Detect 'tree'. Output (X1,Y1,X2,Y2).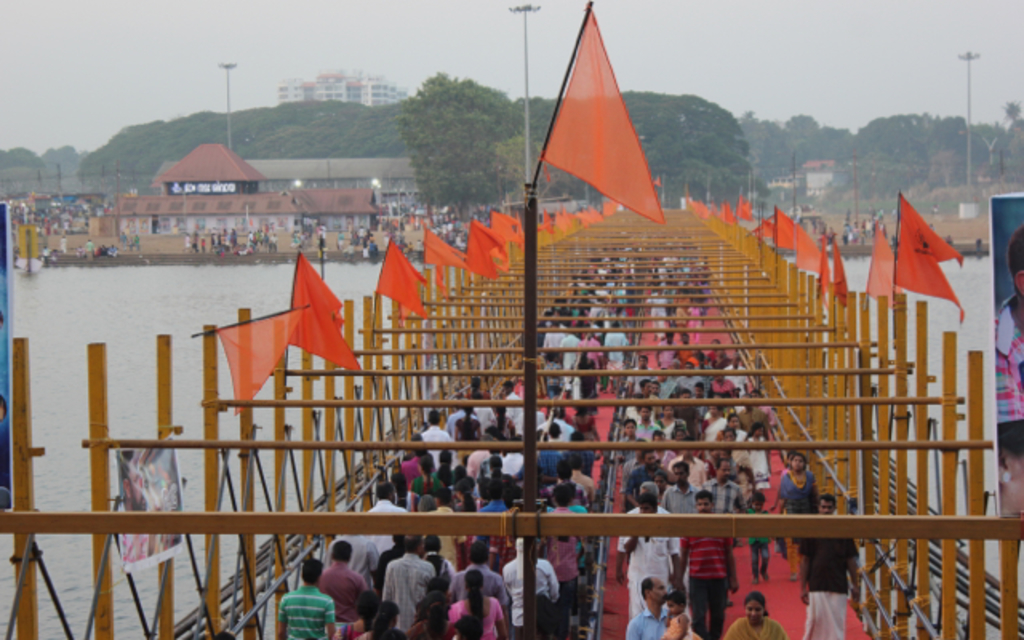
(0,88,456,227).
